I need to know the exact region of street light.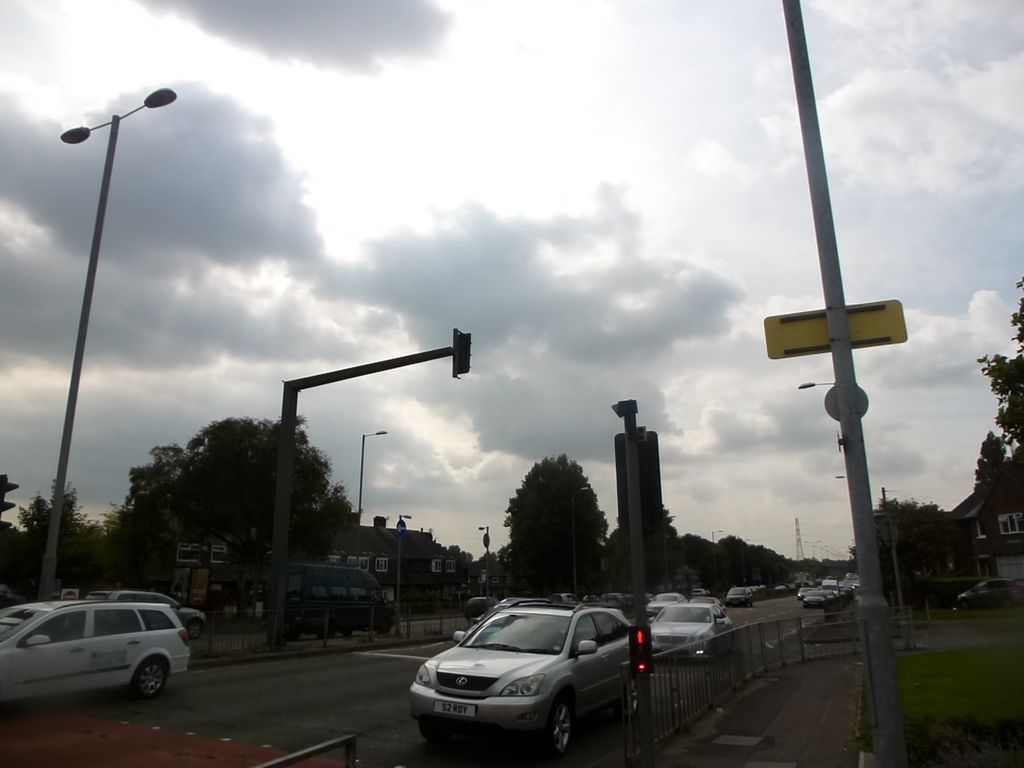
Region: 571, 484, 589, 598.
